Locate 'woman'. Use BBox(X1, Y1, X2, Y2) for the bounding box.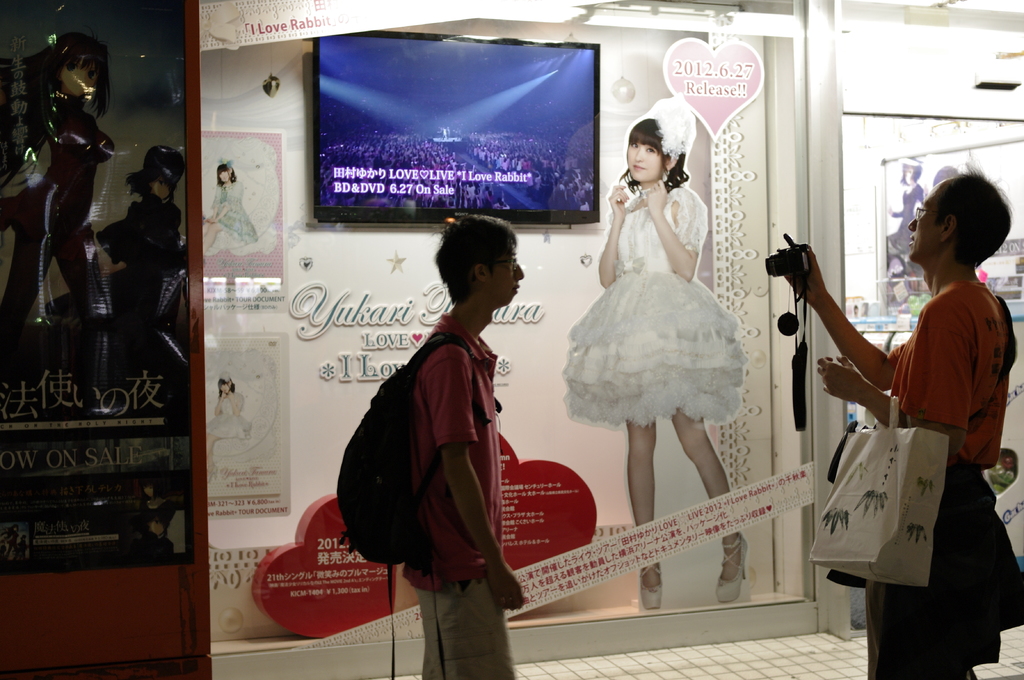
BBox(1, 33, 119, 392).
